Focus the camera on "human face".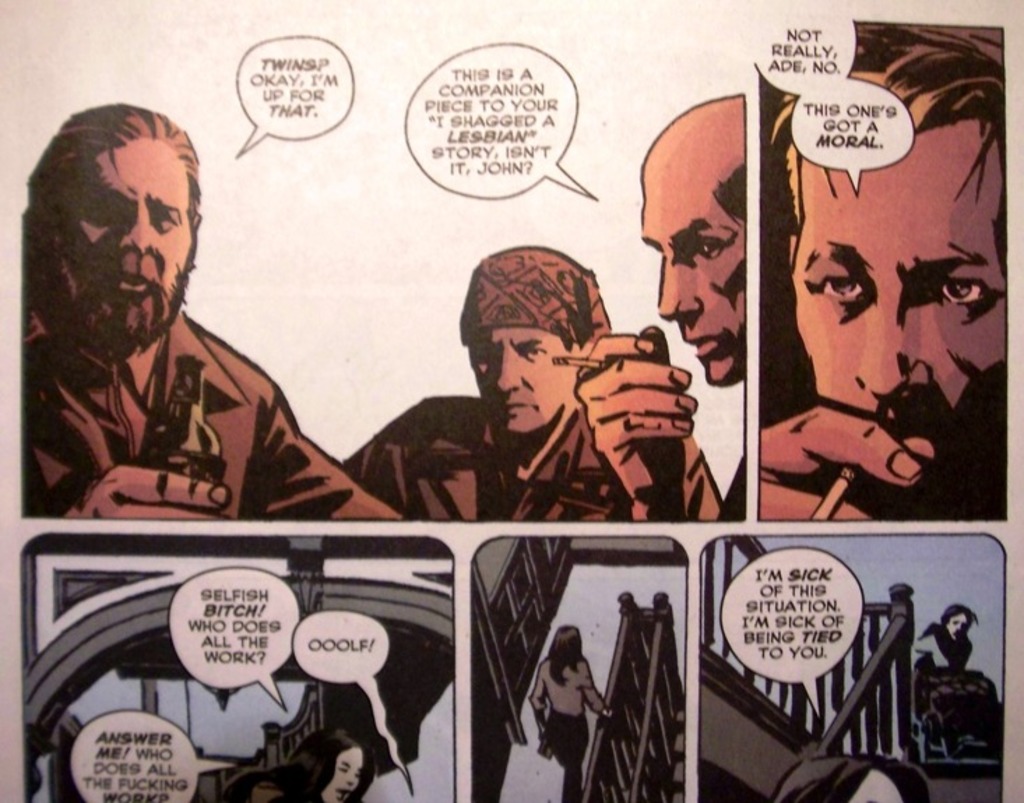
Focus region: box(947, 614, 964, 640).
